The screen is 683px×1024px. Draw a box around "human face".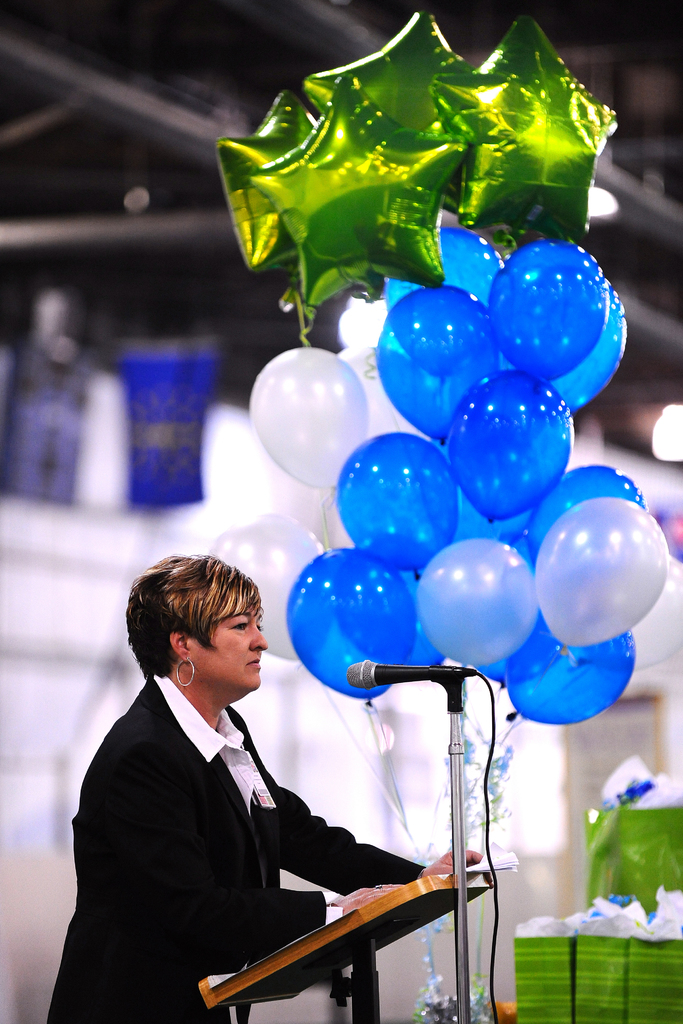
left=192, top=600, right=270, bottom=692.
